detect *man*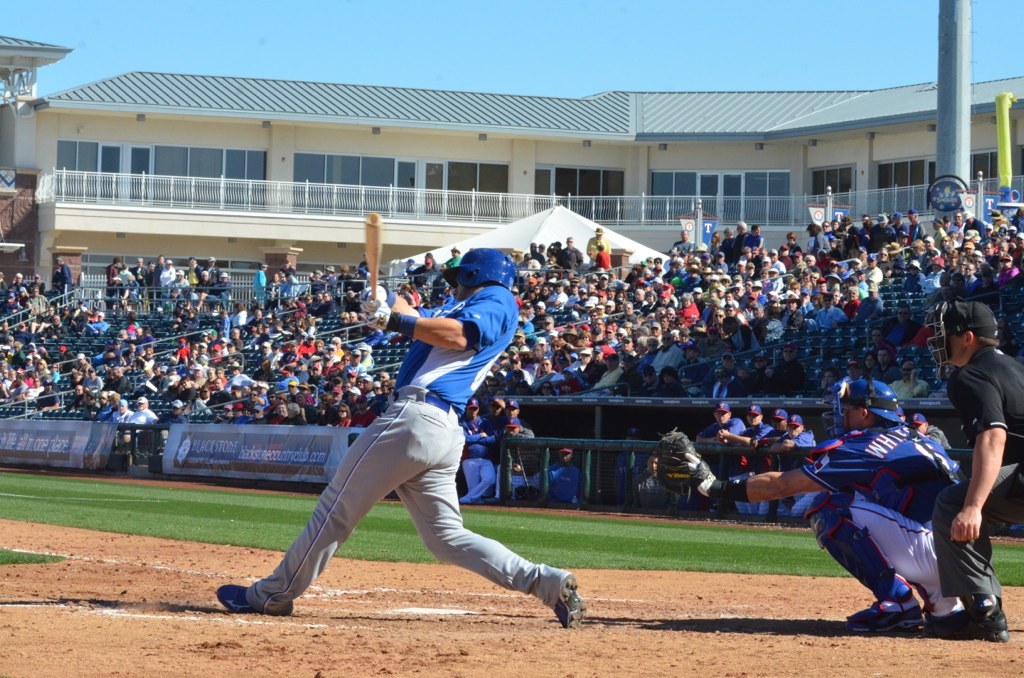
select_region(360, 373, 373, 401)
